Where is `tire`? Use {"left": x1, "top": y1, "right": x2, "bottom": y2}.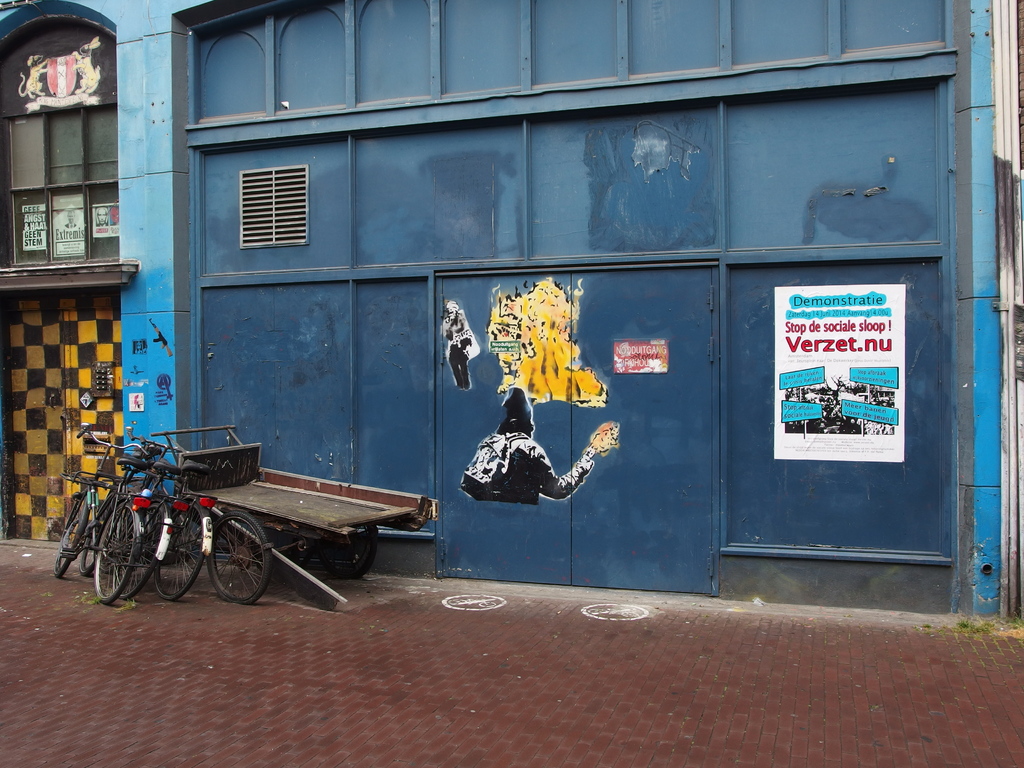
{"left": 149, "top": 513, "right": 205, "bottom": 600}.
